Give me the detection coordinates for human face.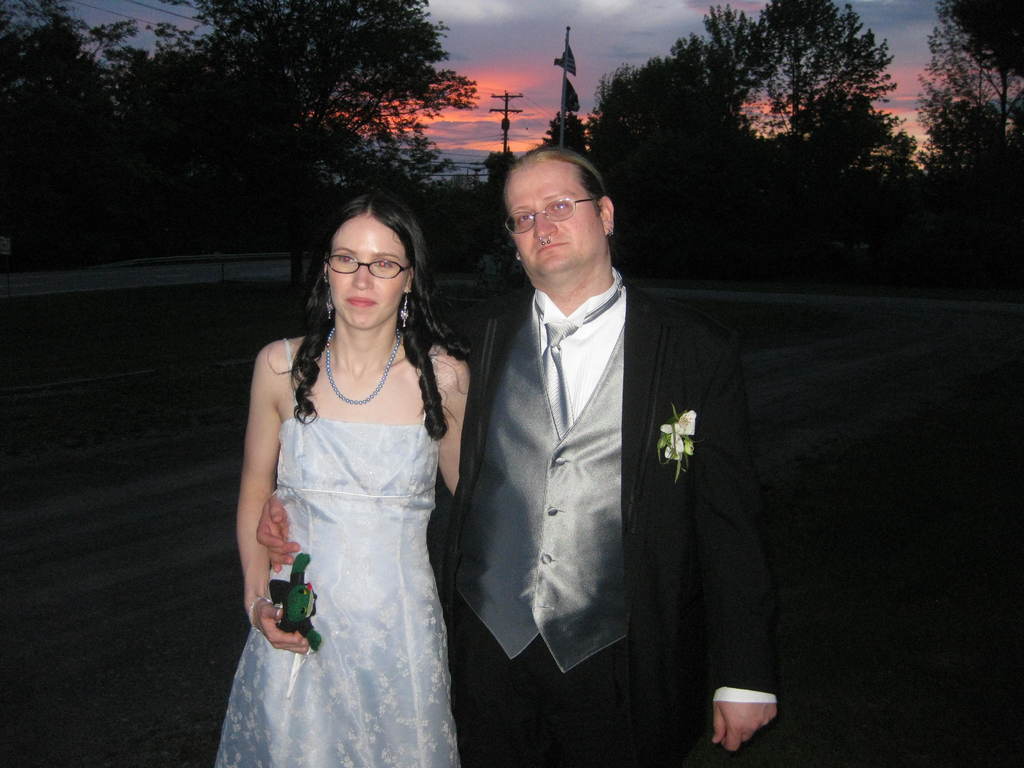
(x1=501, y1=150, x2=604, y2=271).
